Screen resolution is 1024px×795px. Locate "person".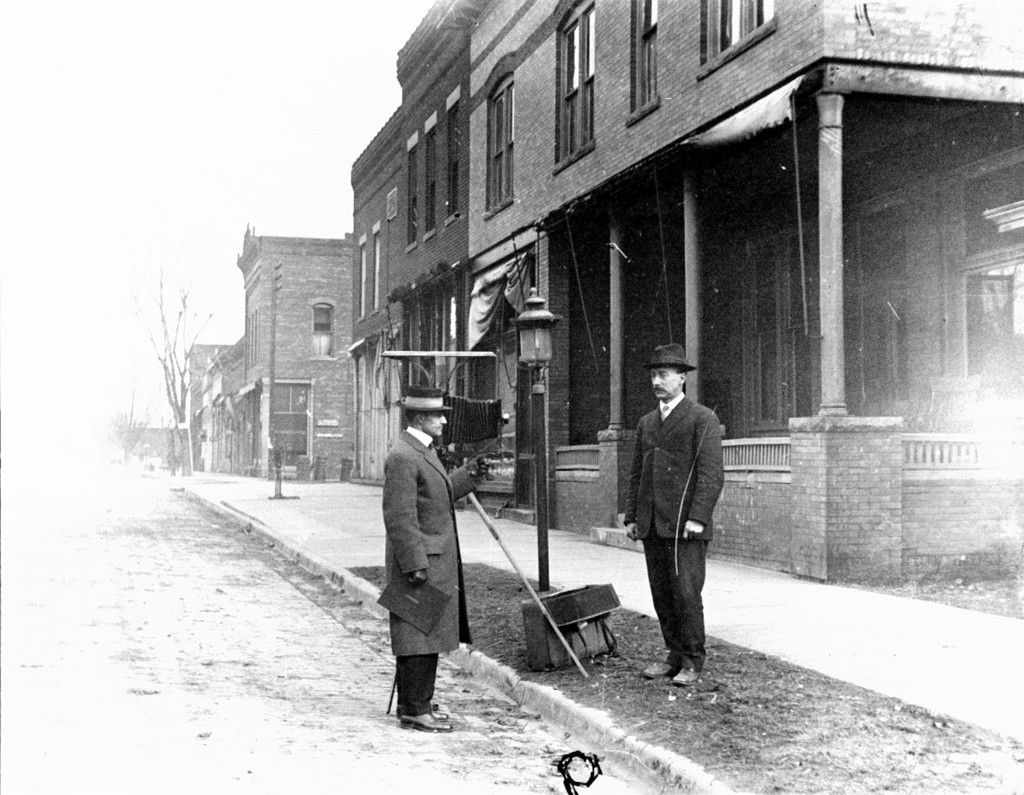
region(371, 393, 478, 739).
